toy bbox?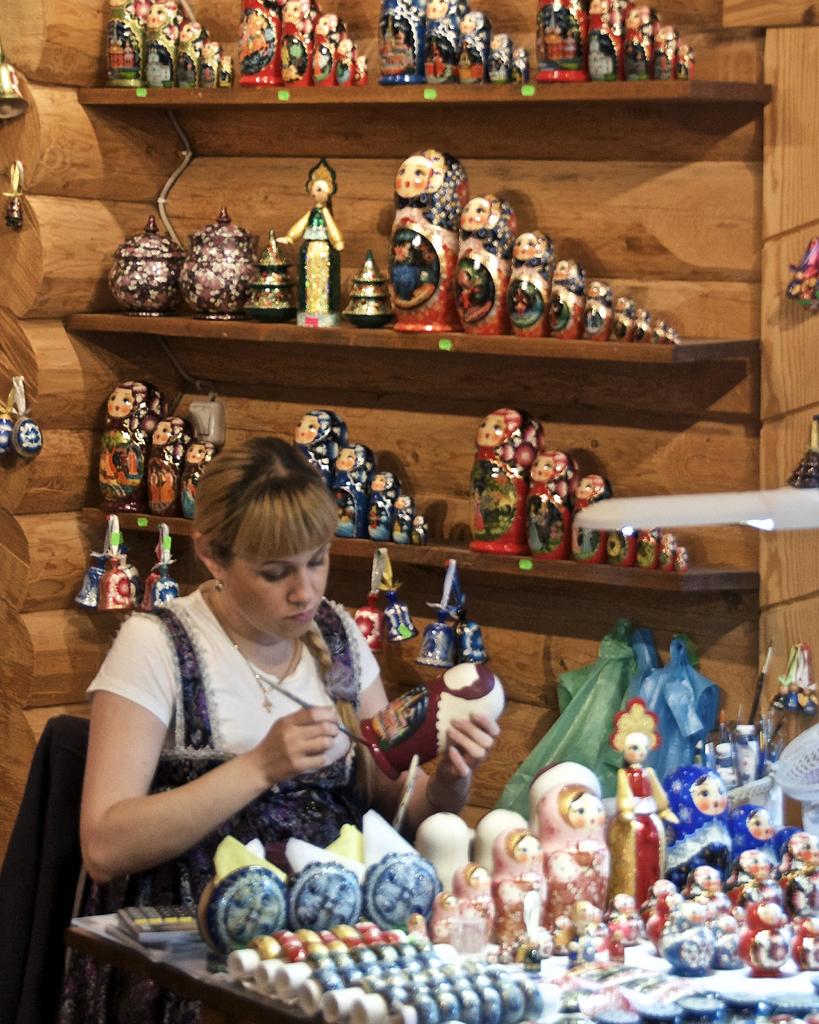
<bbox>640, 872, 693, 937</bbox>
